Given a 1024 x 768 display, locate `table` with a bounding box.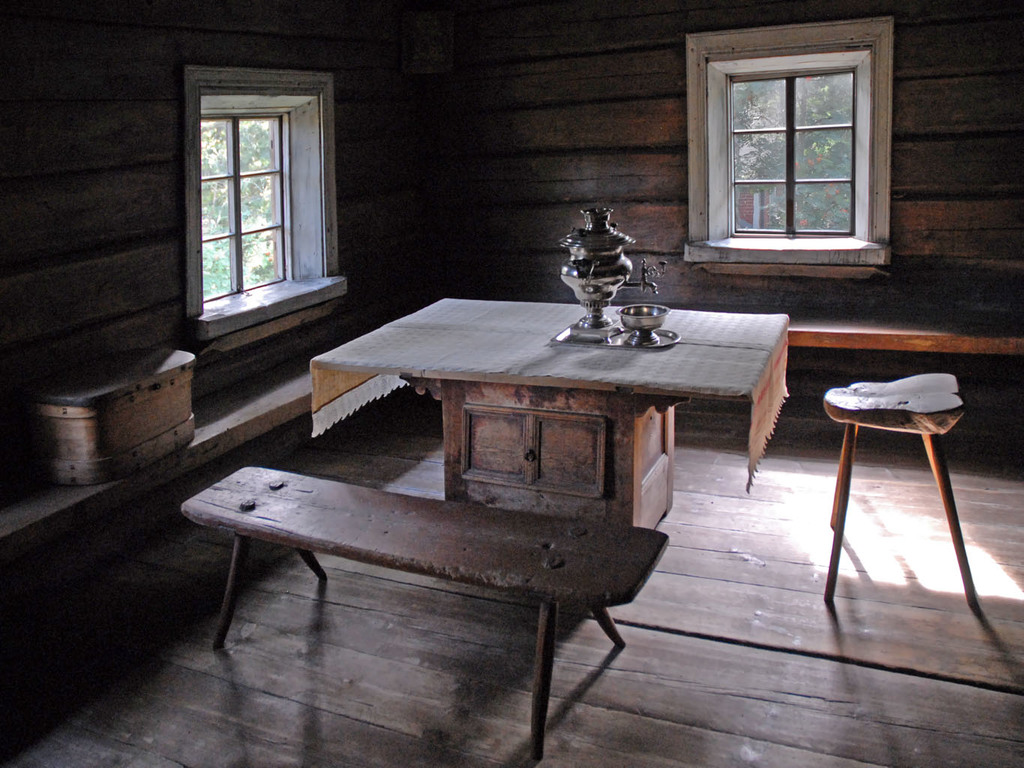
Located: BBox(284, 280, 831, 552).
